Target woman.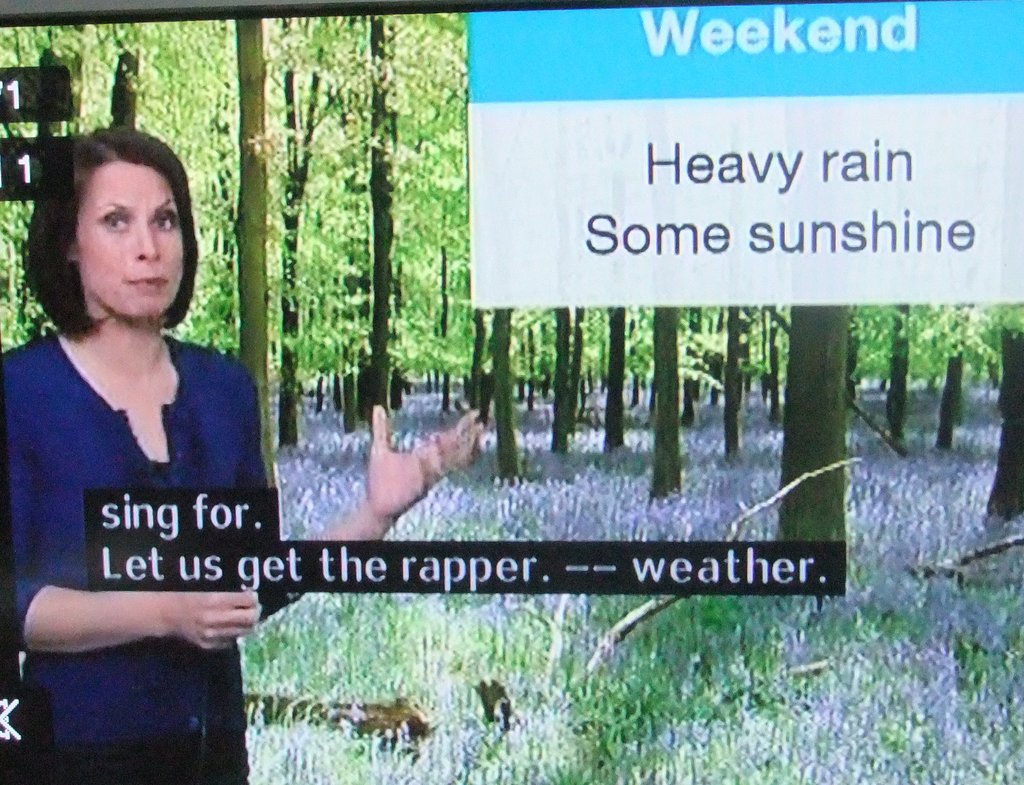
Target region: pyautogui.locateOnScreen(0, 122, 490, 784).
